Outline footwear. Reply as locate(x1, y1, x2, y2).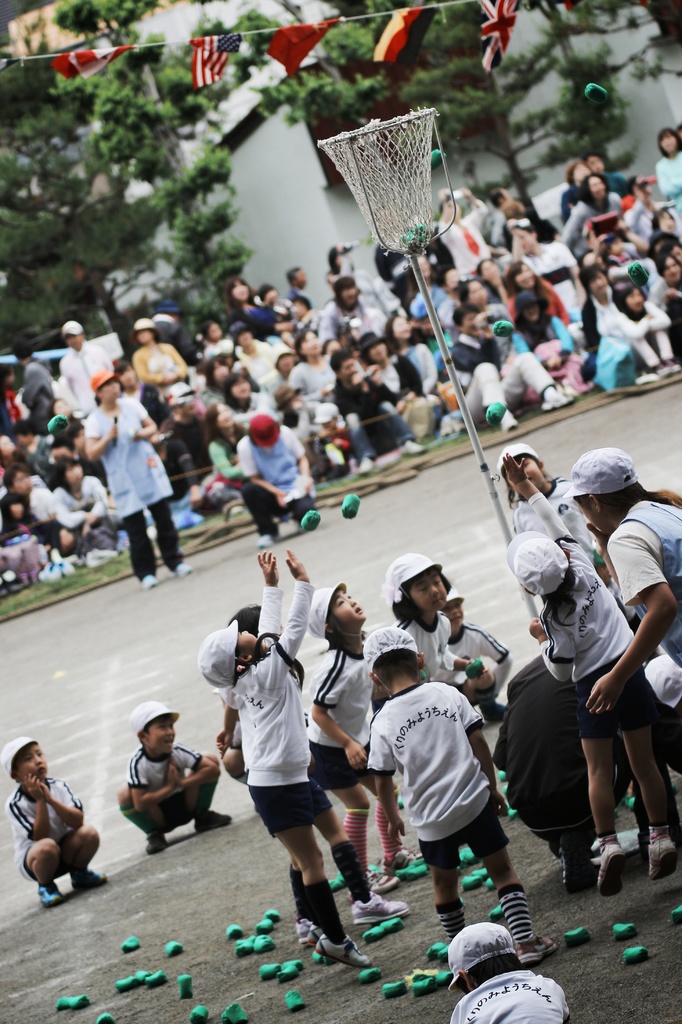
locate(515, 934, 560, 964).
